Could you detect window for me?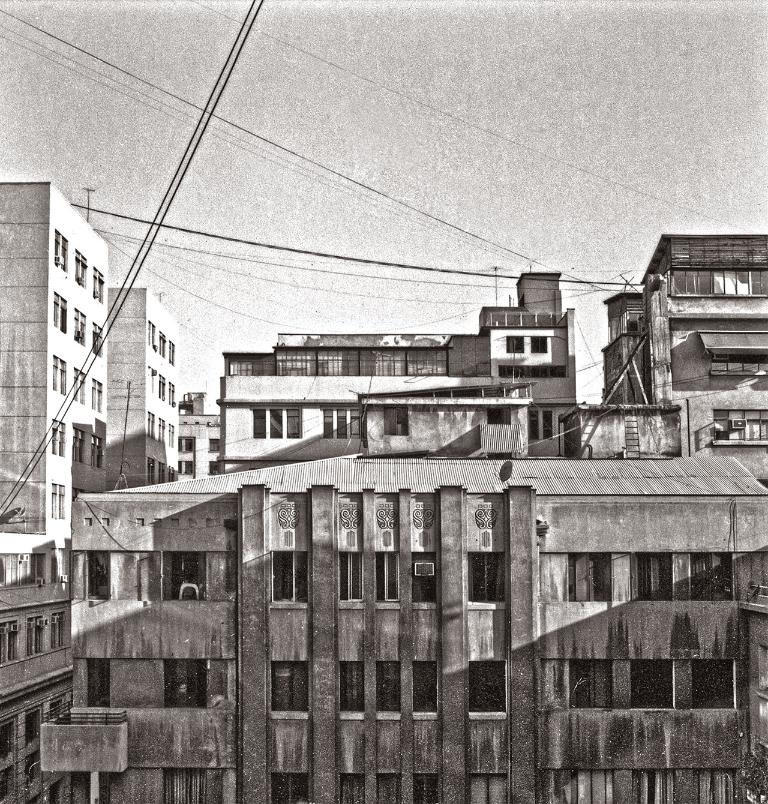
Detection result: l=158, t=376, r=167, b=401.
